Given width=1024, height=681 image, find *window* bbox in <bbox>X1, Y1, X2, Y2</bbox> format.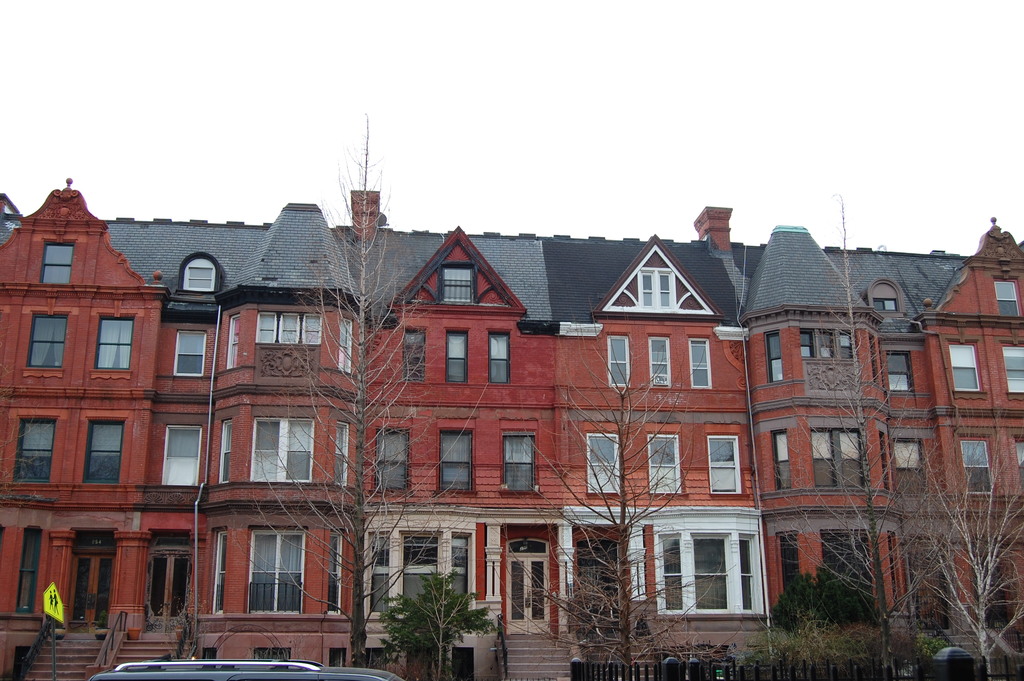
<bbox>15, 422, 54, 482</bbox>.
